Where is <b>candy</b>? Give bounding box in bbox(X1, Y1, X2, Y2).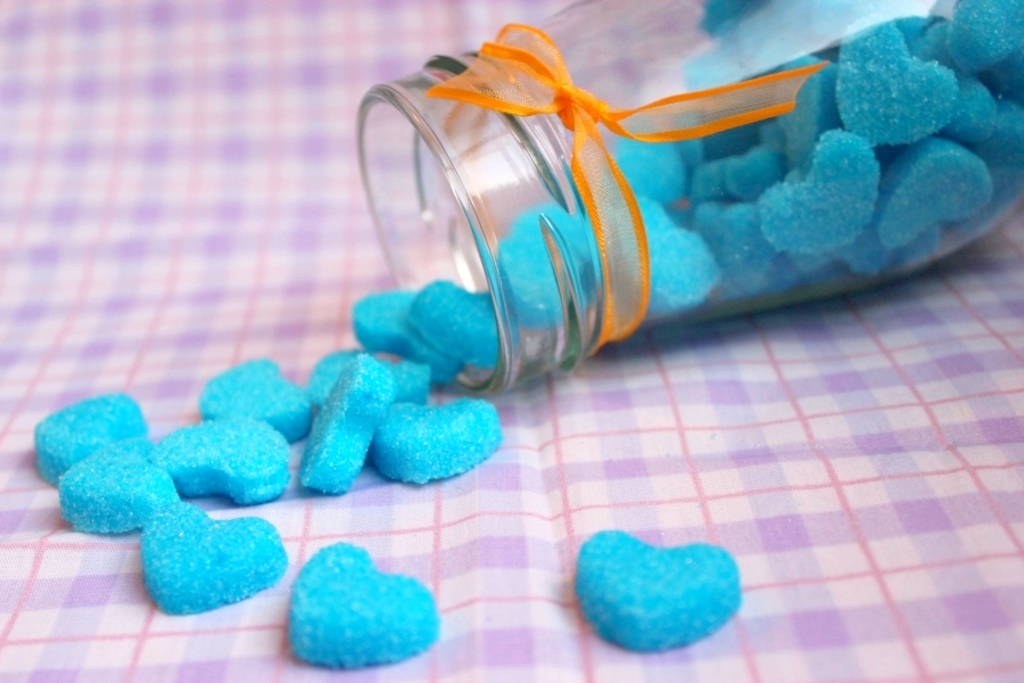
bbox(571, 535, 744, 656).
